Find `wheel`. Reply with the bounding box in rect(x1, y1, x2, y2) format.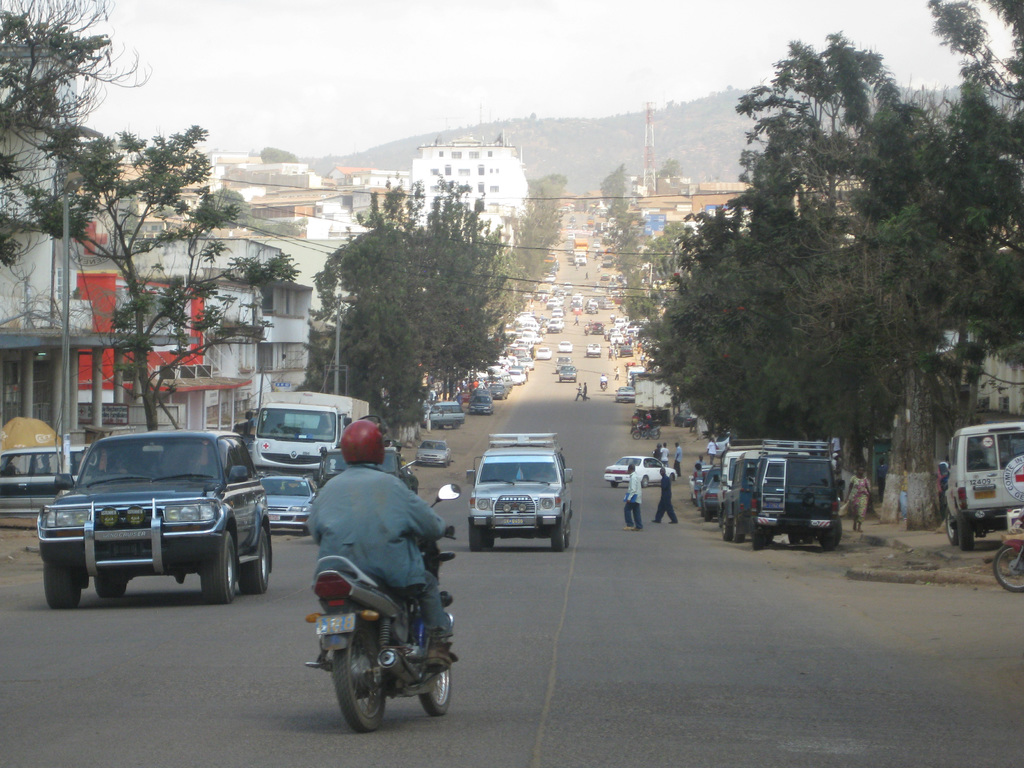
rect(804, 529, 813, 545).
